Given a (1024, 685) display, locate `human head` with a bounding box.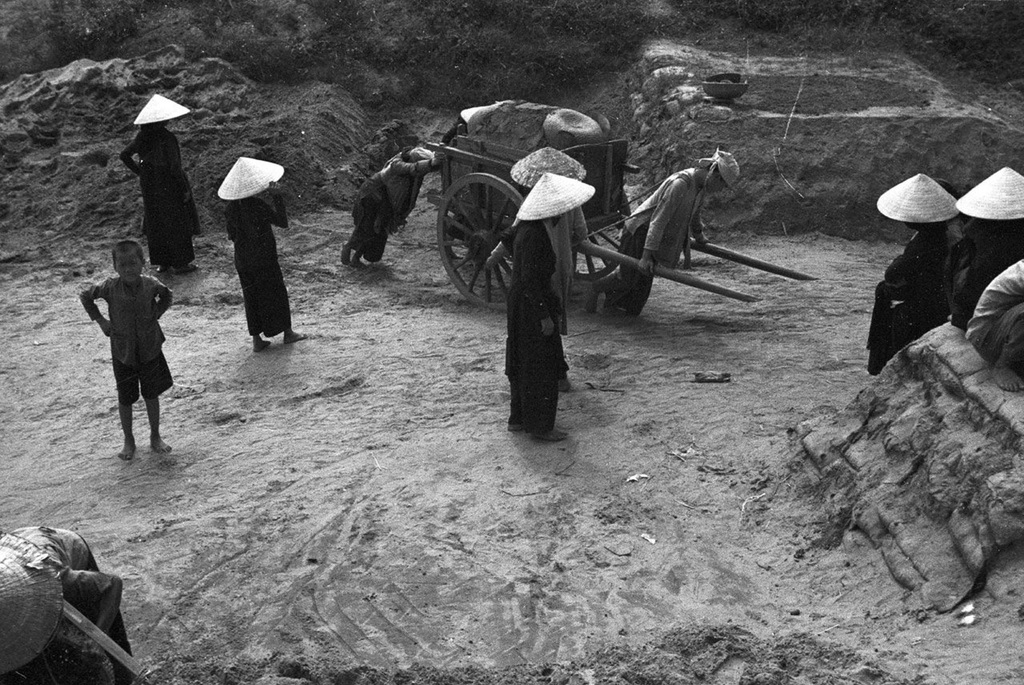
Located: Rect(214, 155, 284, 204).
